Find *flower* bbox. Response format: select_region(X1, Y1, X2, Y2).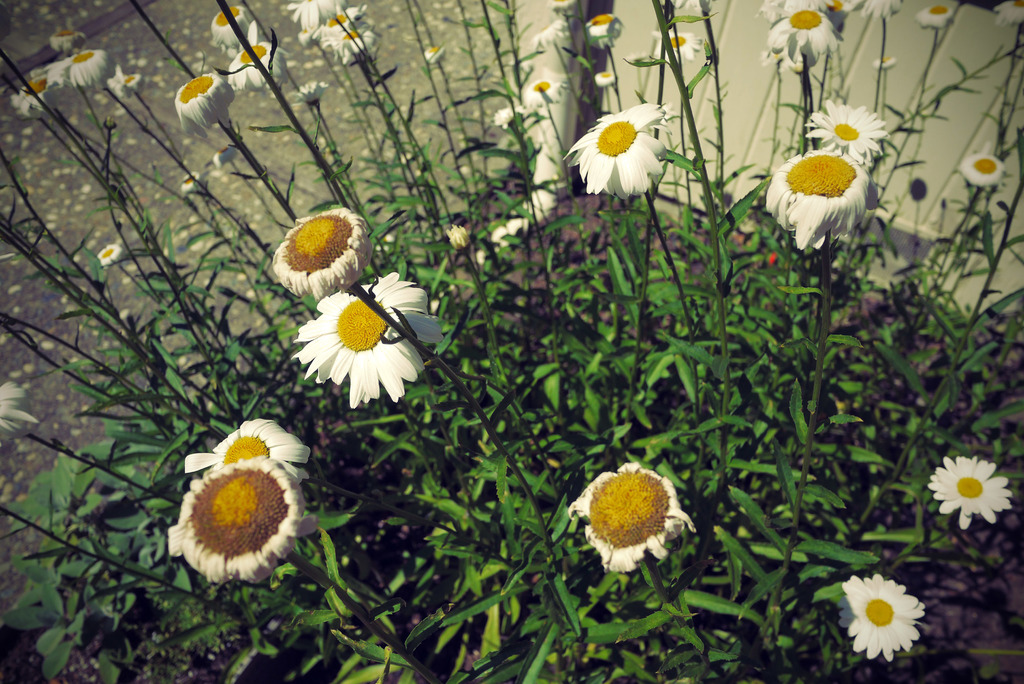
select_region(295, 78, 329, 107).
